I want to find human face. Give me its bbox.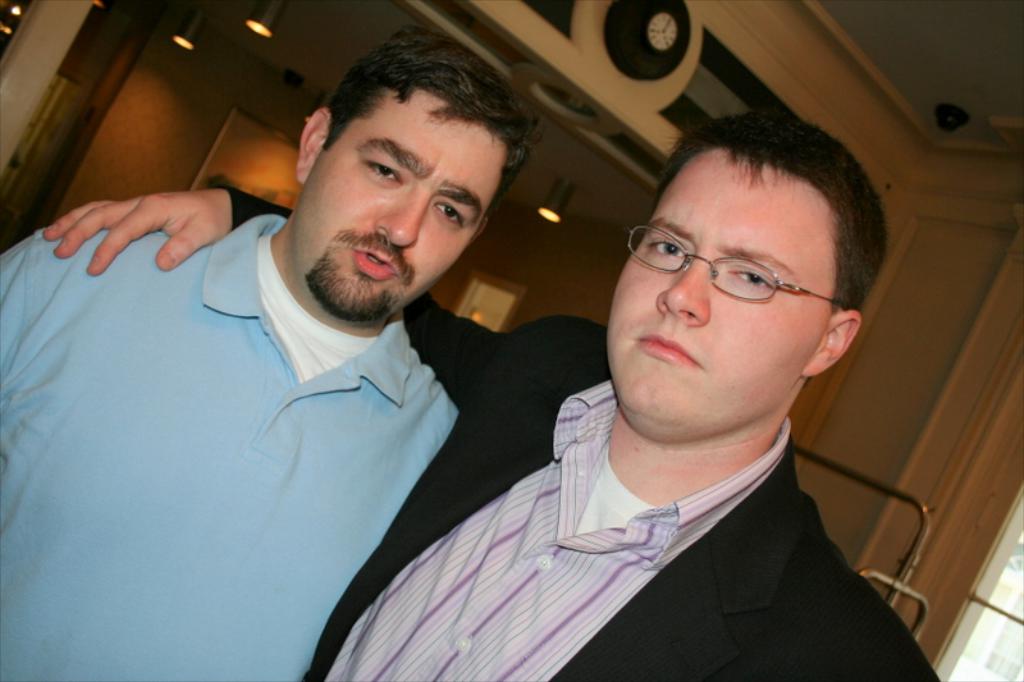
detection(605, 147, 833, 422).
